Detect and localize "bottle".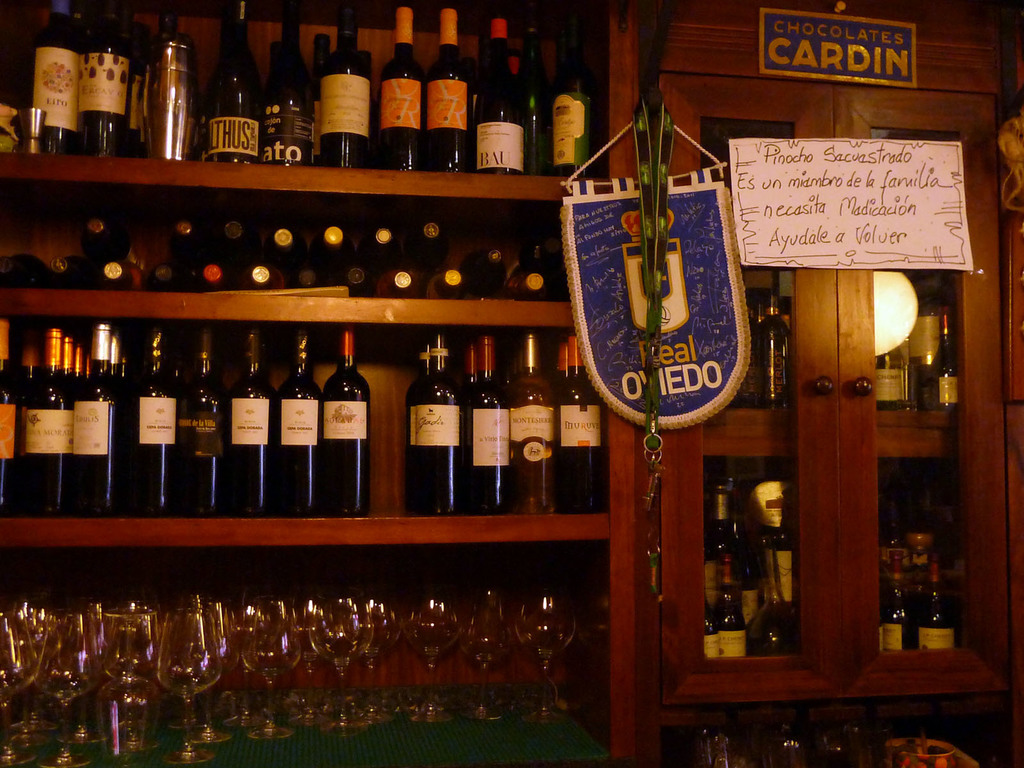
Localized at bbox=[375, 0, 426, 166].
